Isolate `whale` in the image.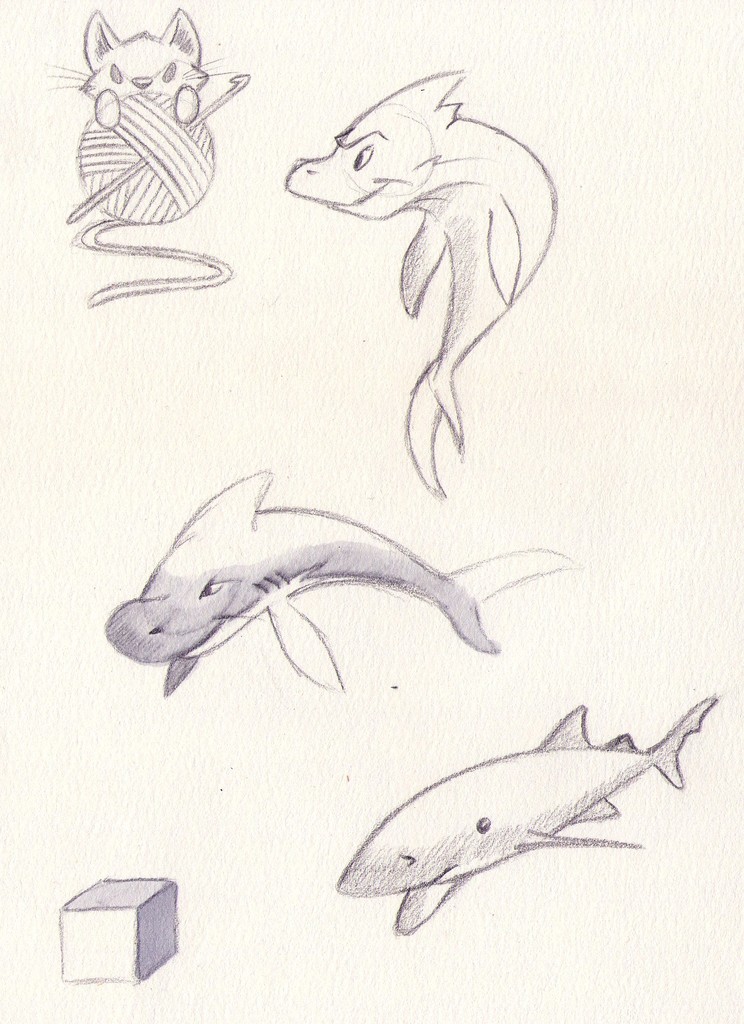
Isolated region: x1=282, y1=63, x2=555, y2=497.
